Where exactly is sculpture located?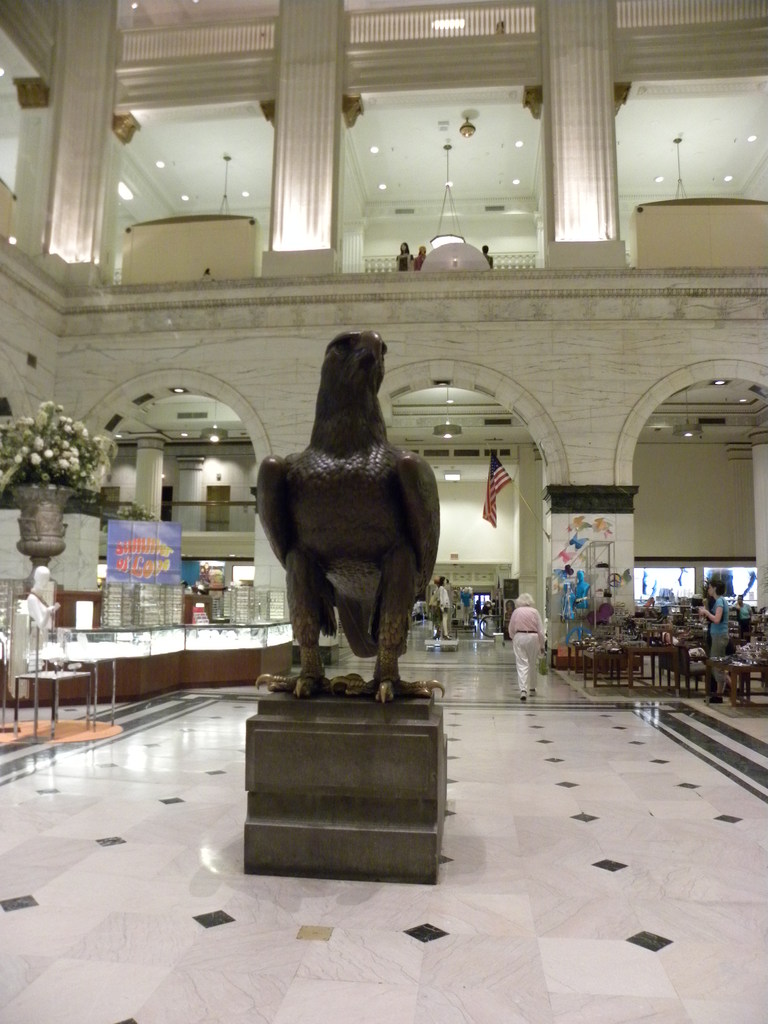
Its bounding box is bbox(252, 351, 449, 705).
